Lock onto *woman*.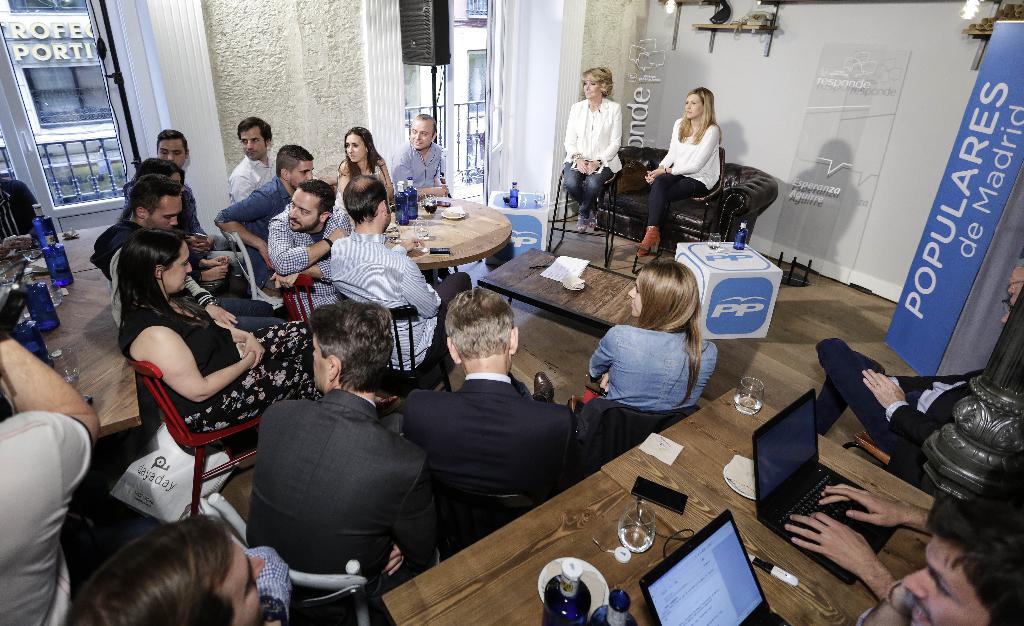
Locked: [left=557, top=67, right=630, bottom=236].
